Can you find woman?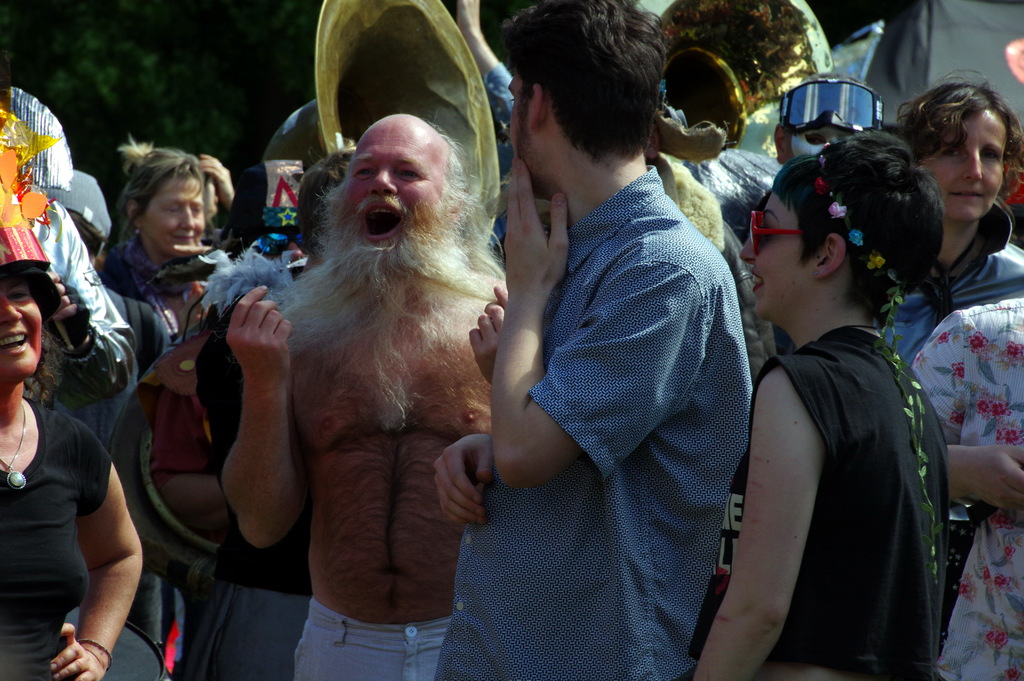
Yes, bounding box: crop(0, 104, 144, 680).
